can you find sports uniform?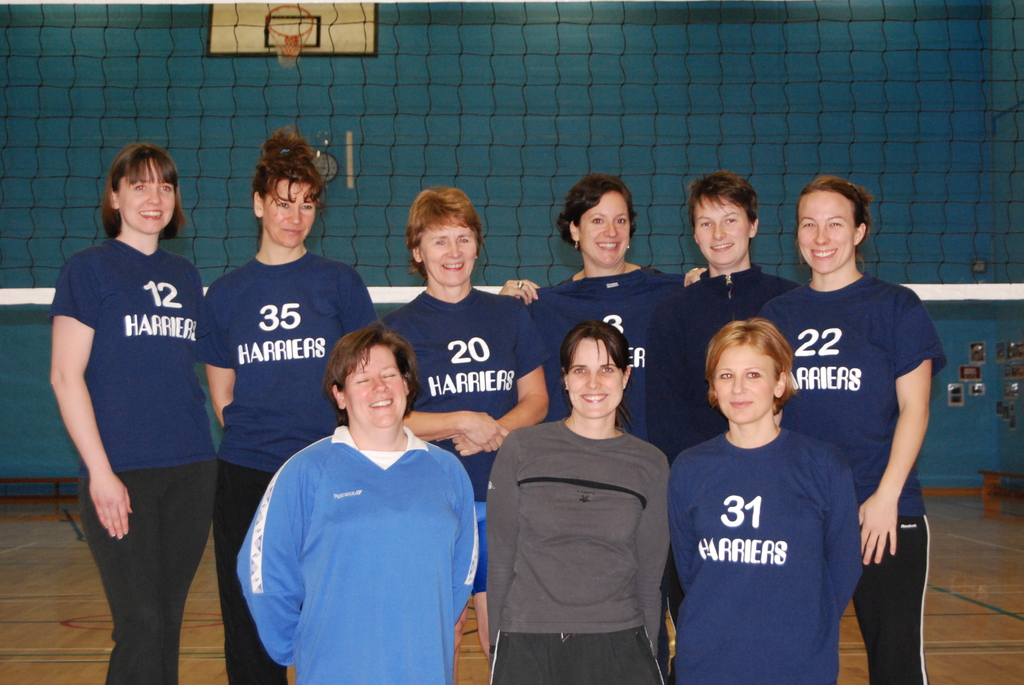
Yes, bounding box: bbox=[368, 288, 567, 638].
